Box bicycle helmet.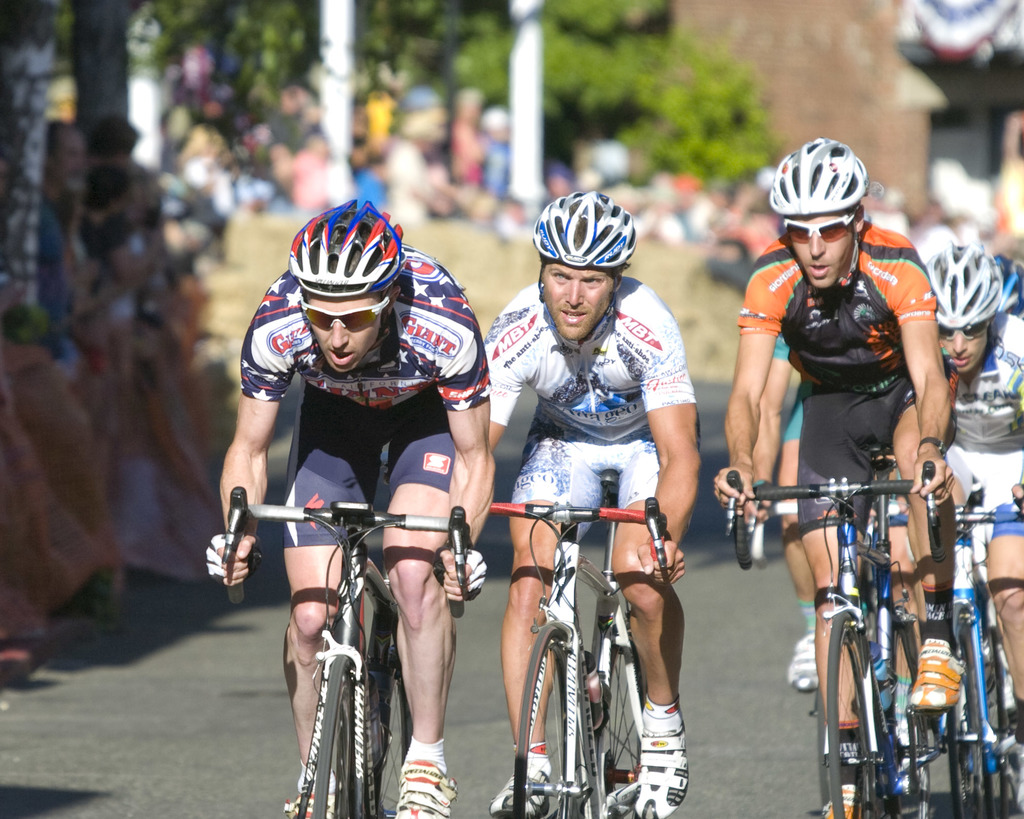
920 249 998 326.
